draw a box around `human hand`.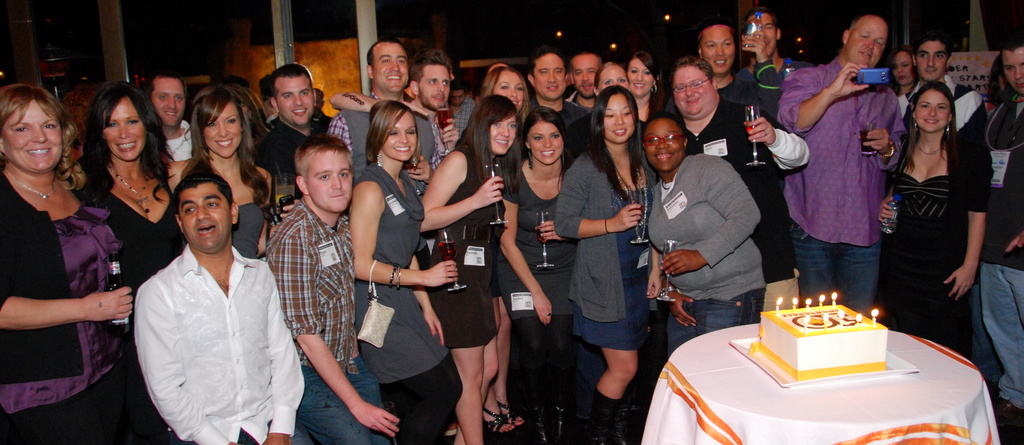
[left=79, top=286, right=138, bottom=326].
